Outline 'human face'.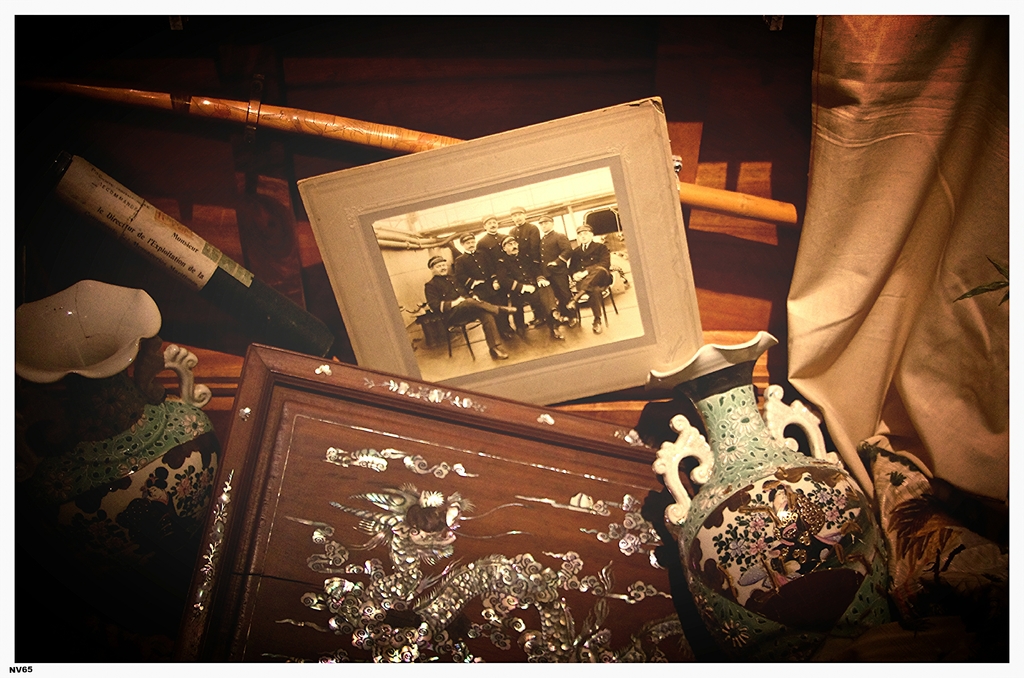
Outline: pyautogui.locateOnScreen(510, 210, 523, 223).
